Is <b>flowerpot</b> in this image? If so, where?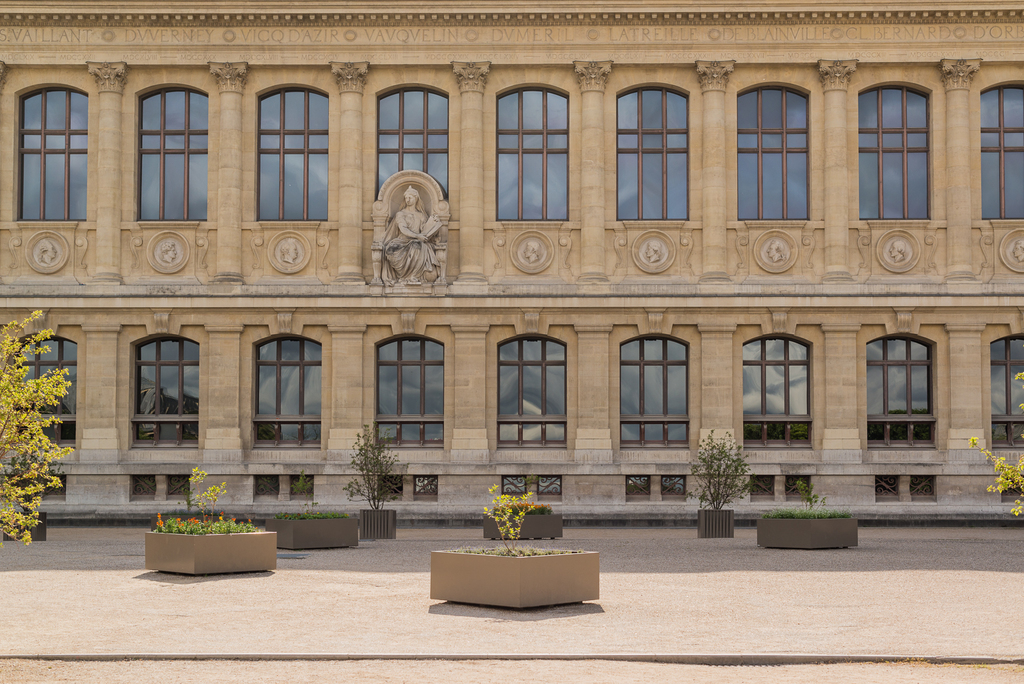
Yes, at (x1=697, y1=509, x2=732, y2=541).
